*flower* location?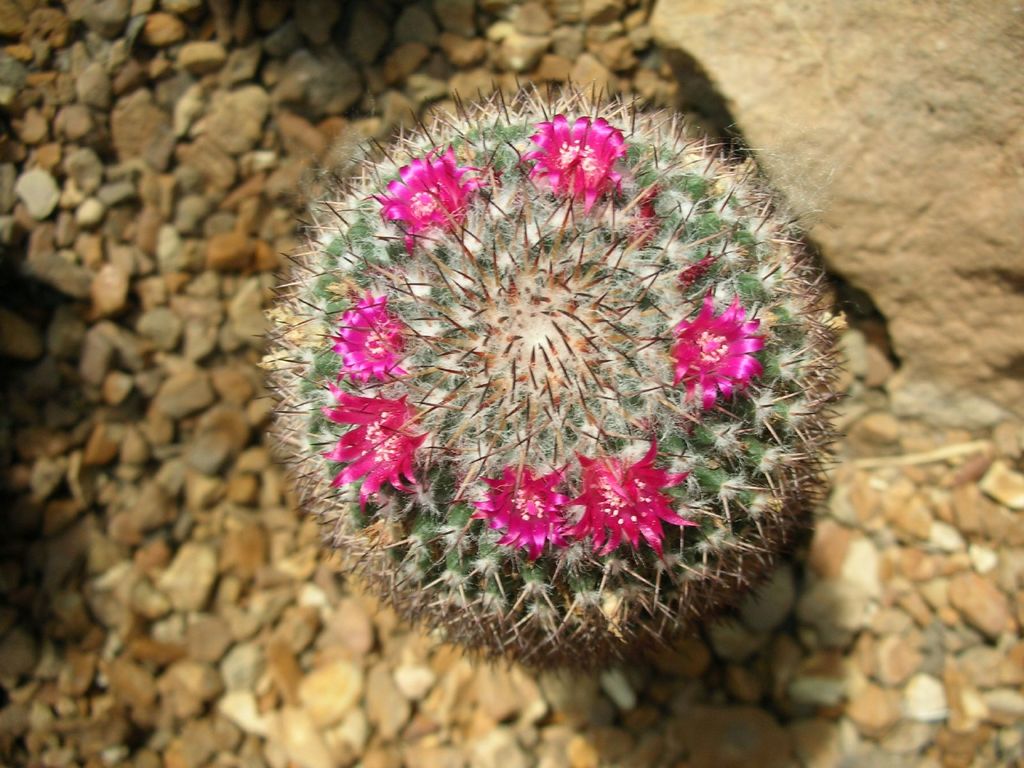
<bbox>522, 110, 635, 195</bbox>
